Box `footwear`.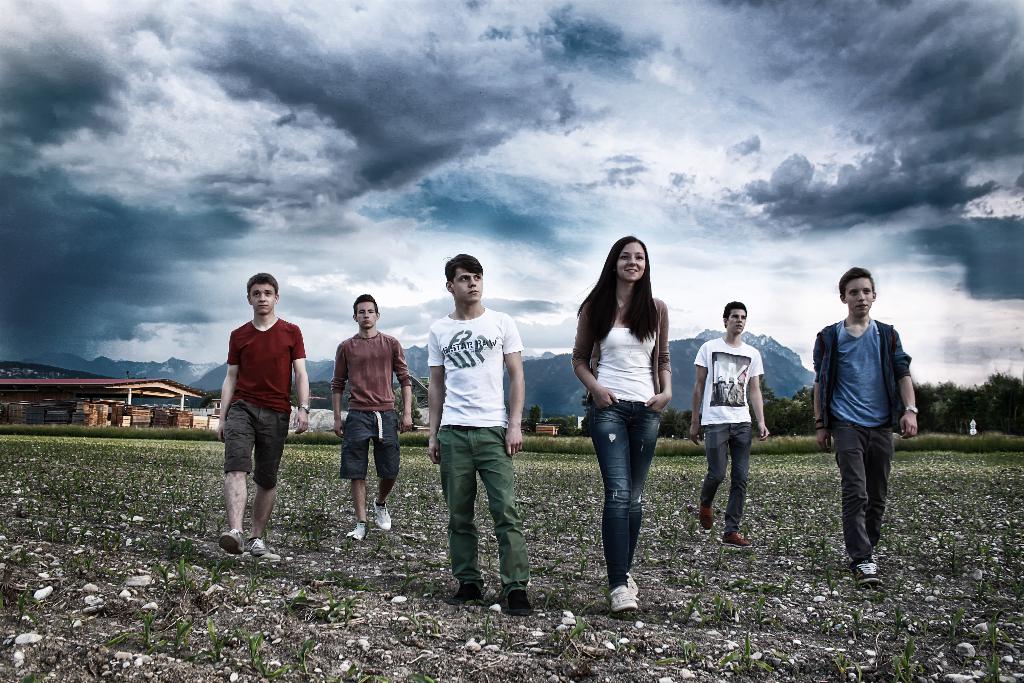
(x1=614, y1=575, x2=636, y2=611).
